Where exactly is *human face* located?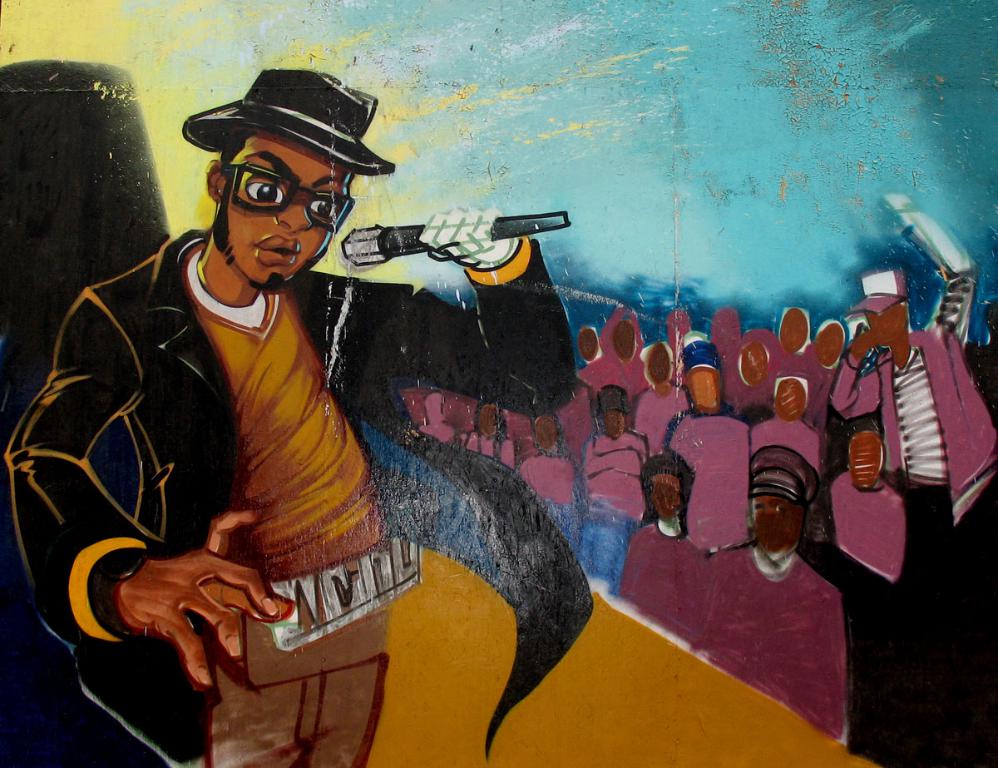
Its bounding box is Rect(530, 414, 560, 453).
